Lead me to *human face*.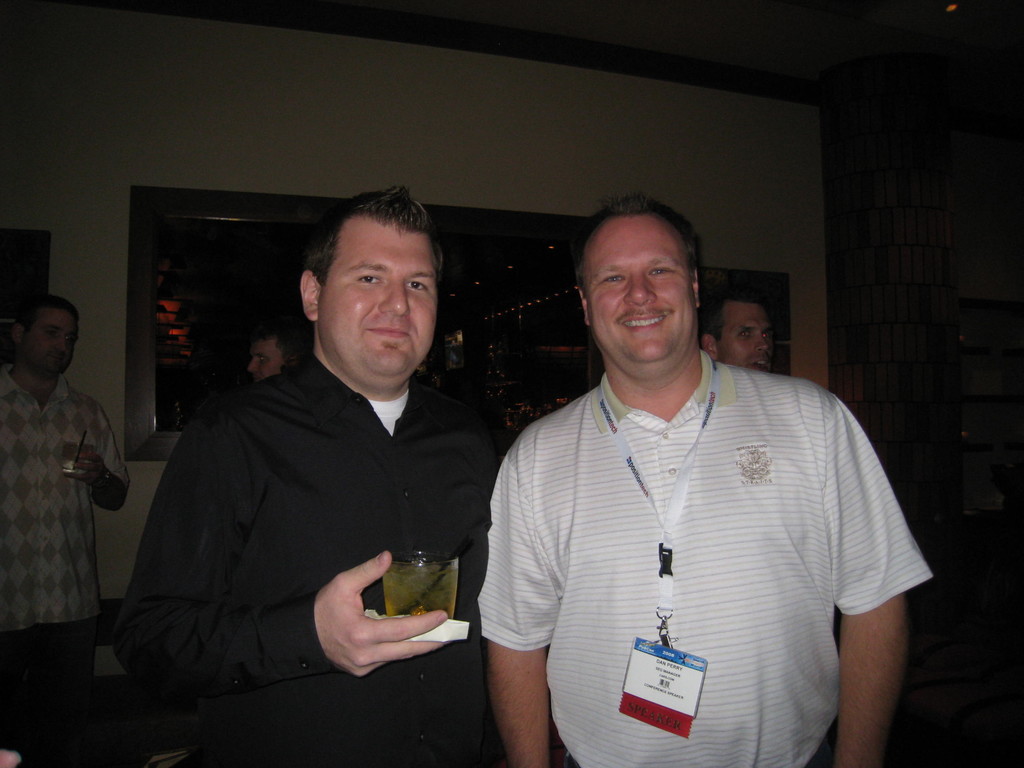
Lead to <bbox>248, 339, 283, 376</bbox>.
